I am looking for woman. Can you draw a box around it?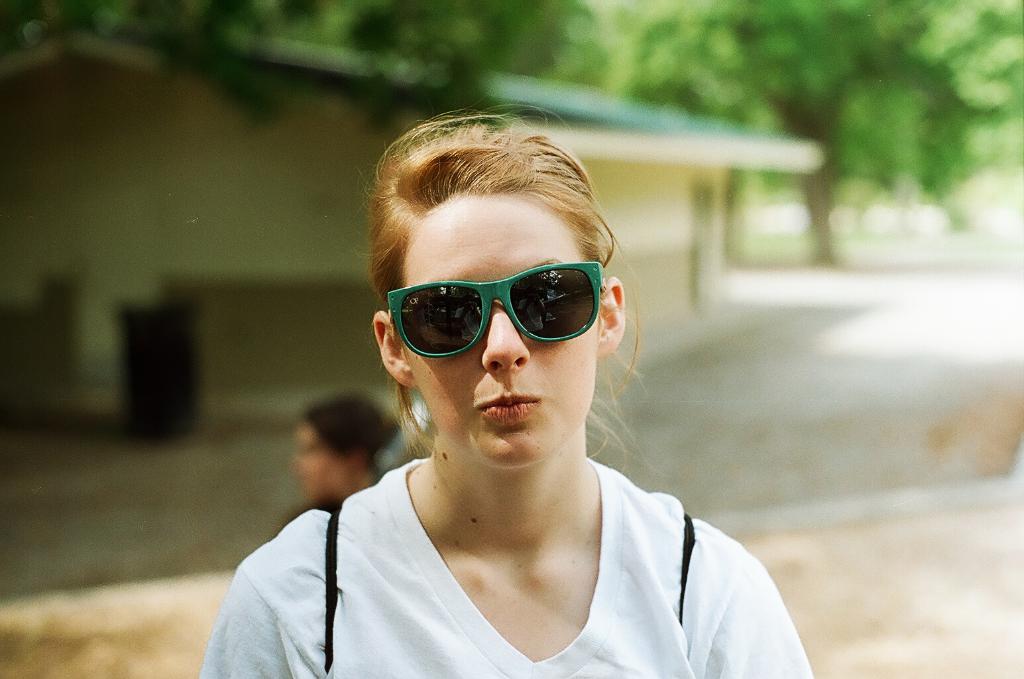
Sure, the bounding box is pyautogui.locateOnScreen(278, 389, 404, 541).
